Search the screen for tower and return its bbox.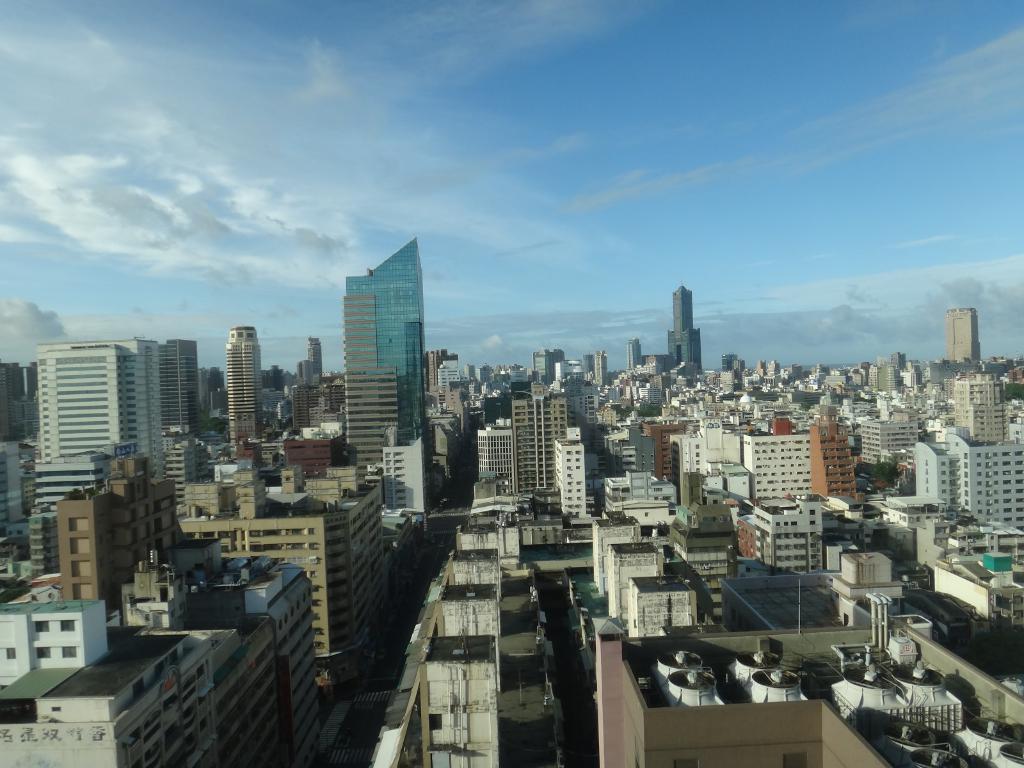
Found: [329, 225, 437, 435].
